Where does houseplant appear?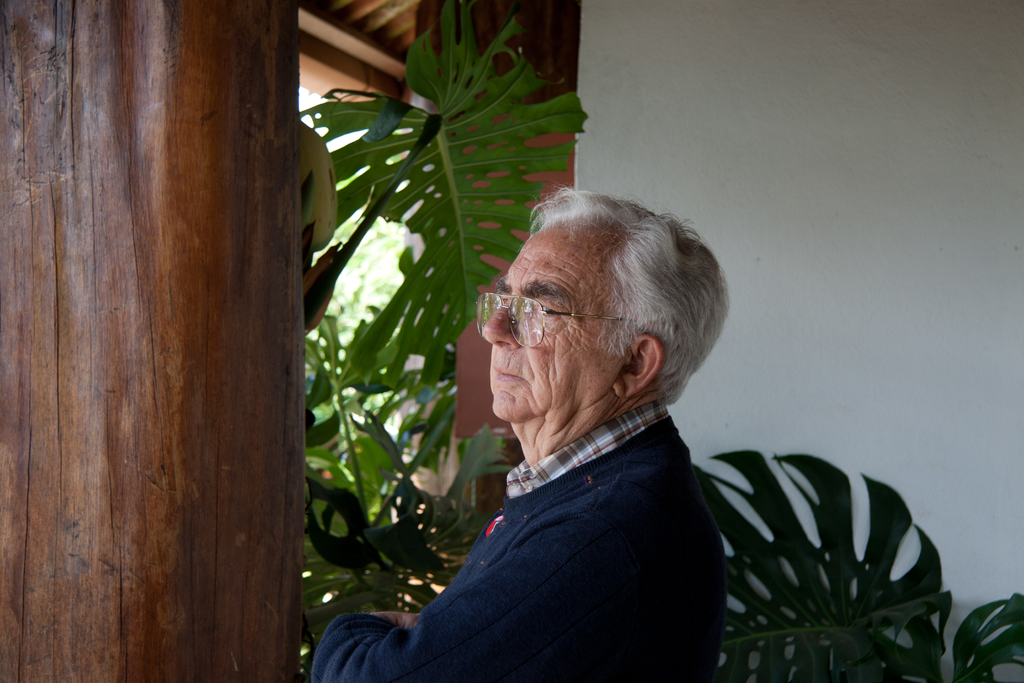
Appears at 298:0:595:682.
